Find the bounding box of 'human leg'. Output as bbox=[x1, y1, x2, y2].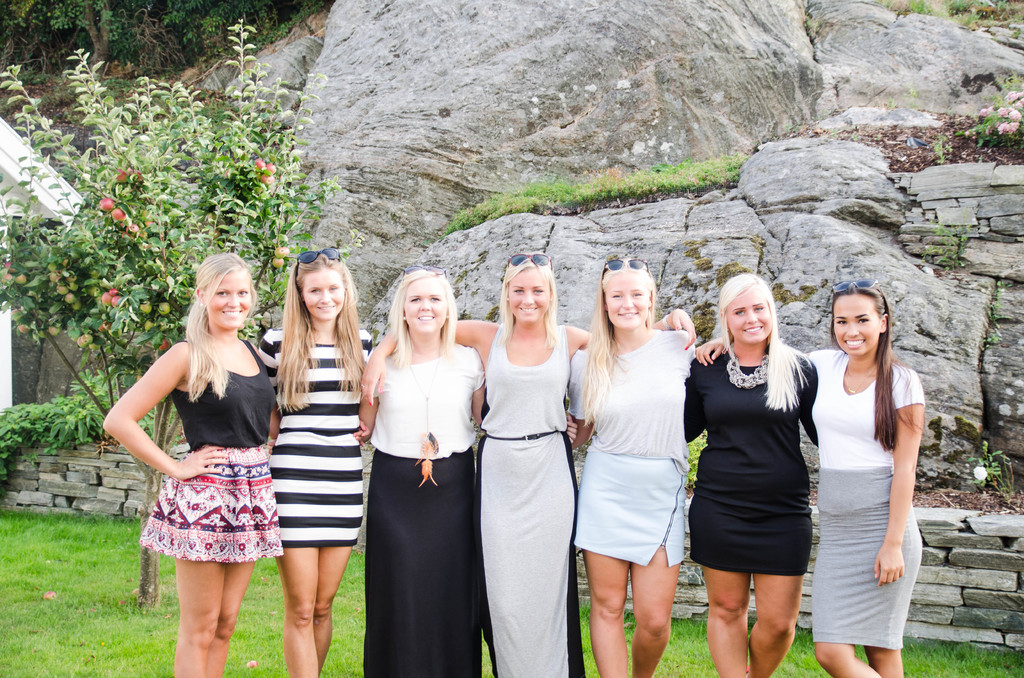
bbox=[747, 579, 799, 671].
